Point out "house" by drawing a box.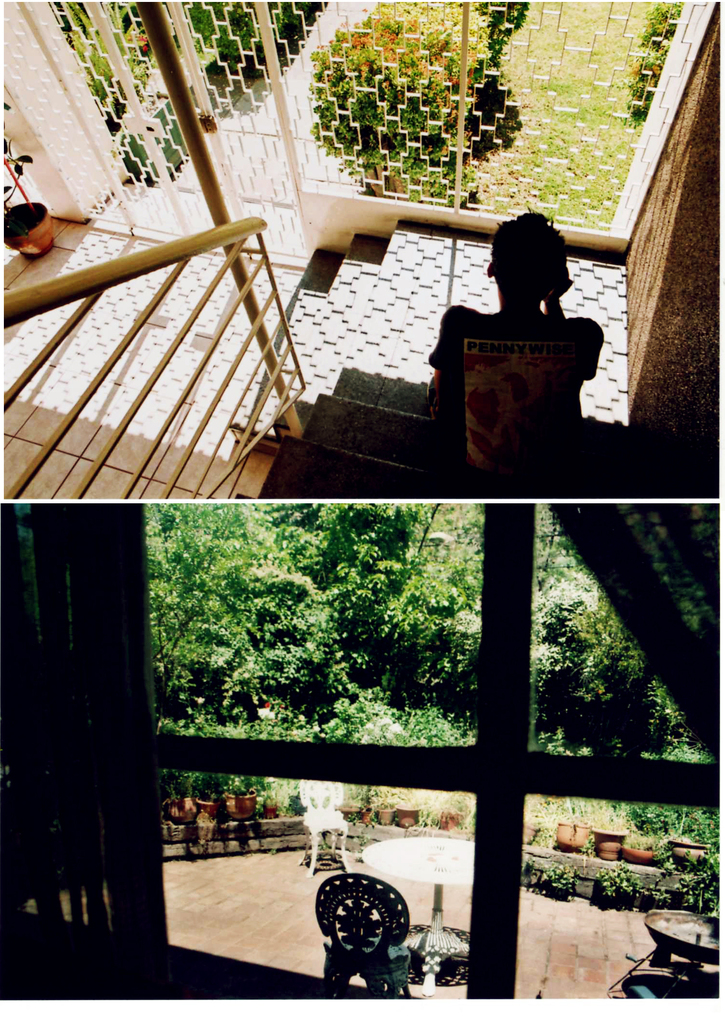
0:35:724:496.
